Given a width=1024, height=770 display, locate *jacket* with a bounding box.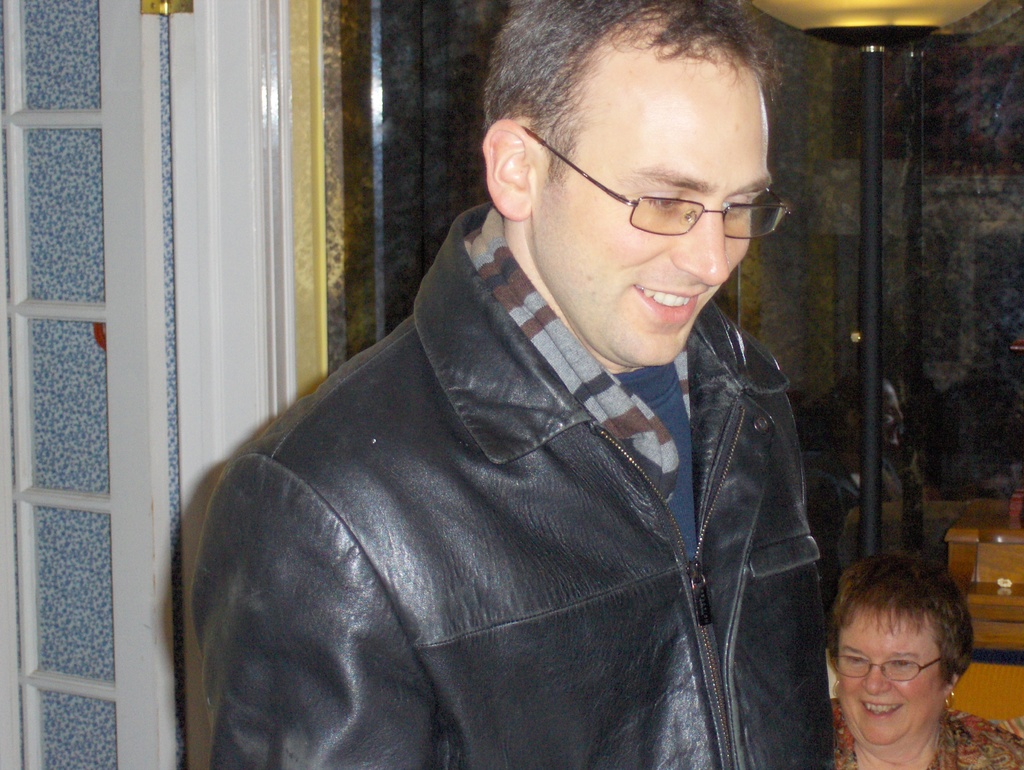
Located: [188, 202, 820, 769].
